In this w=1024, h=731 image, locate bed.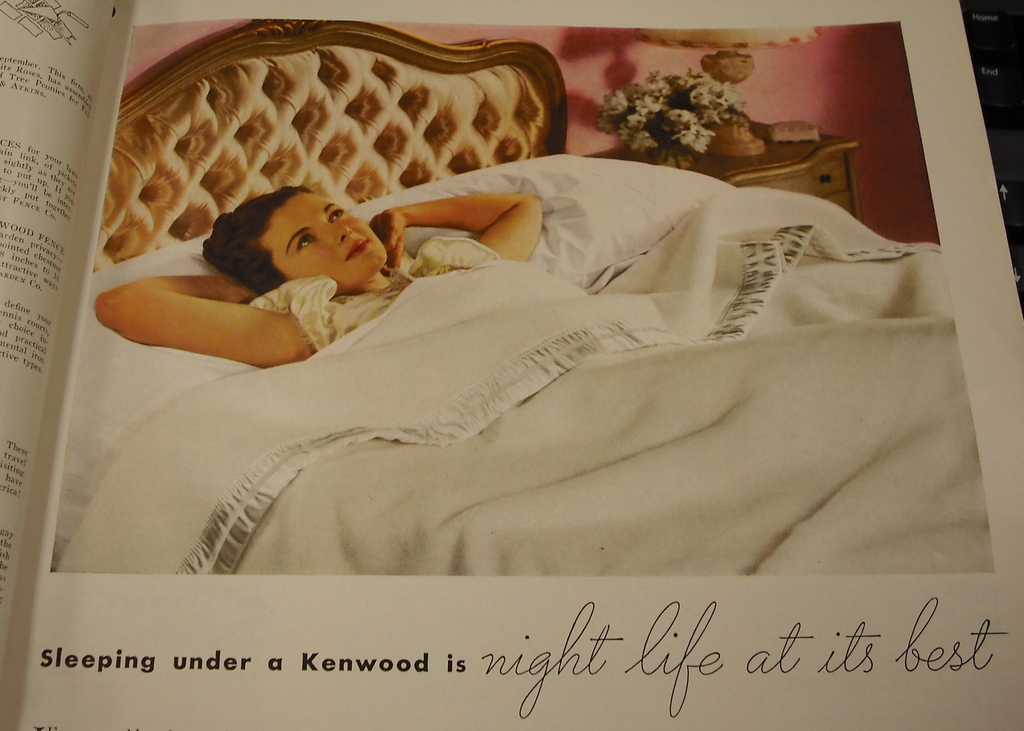
Bounding box: bbox=[90, 20, 963, 576].
